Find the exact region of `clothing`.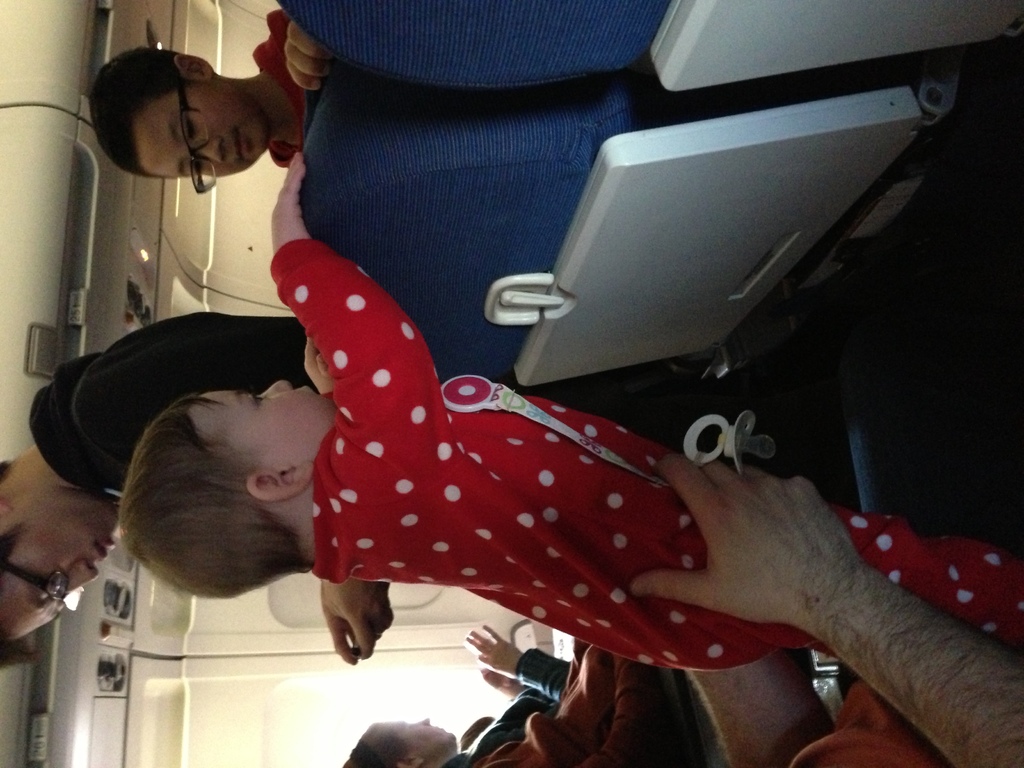
Exact region: 28, 294, 308, 483.
